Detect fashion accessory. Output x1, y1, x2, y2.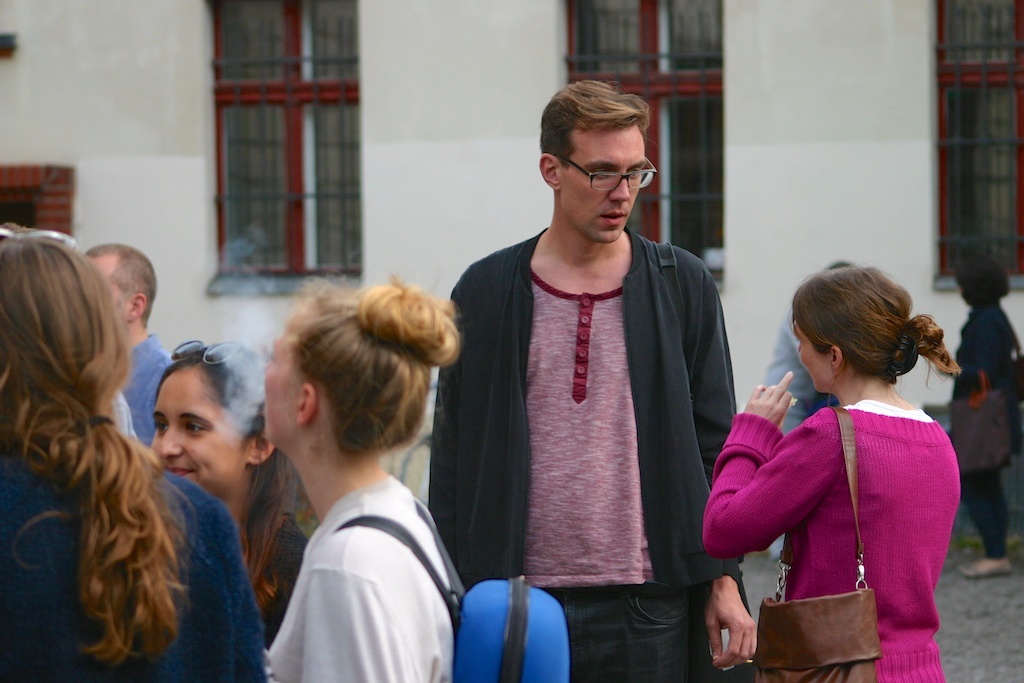
562, 149, 659, 193.
